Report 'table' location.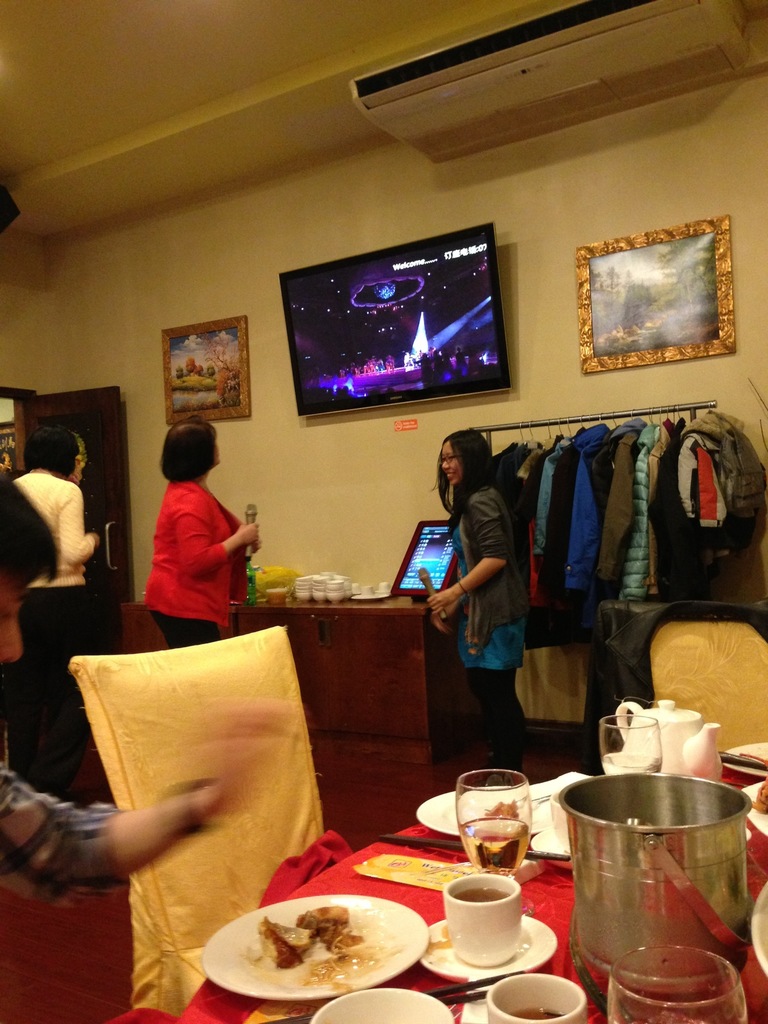
Report: (236,586,441,748).
